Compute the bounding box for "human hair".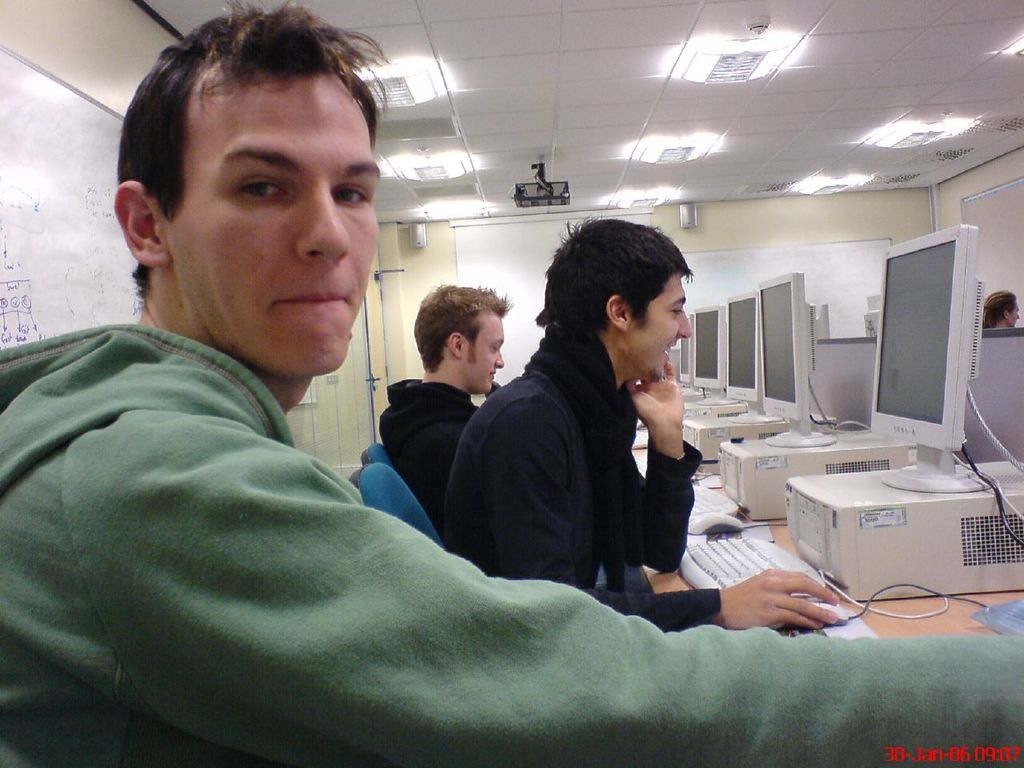
[535,216,691,344].
